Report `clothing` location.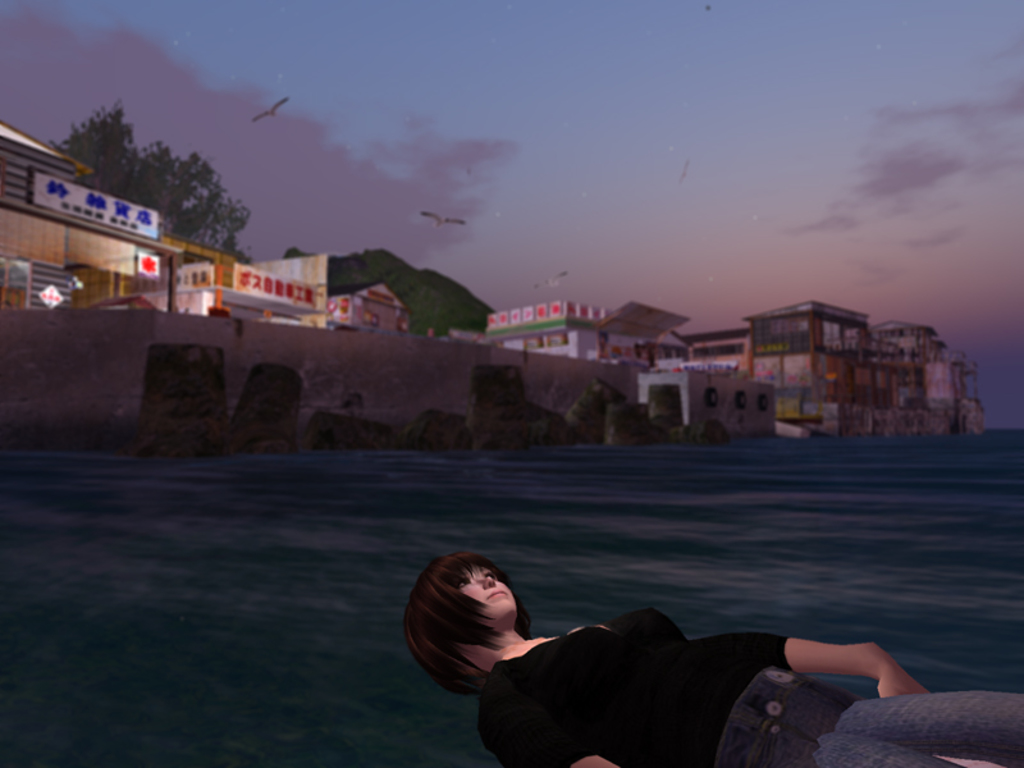
Report: rect(453, 573, 858, 753).
